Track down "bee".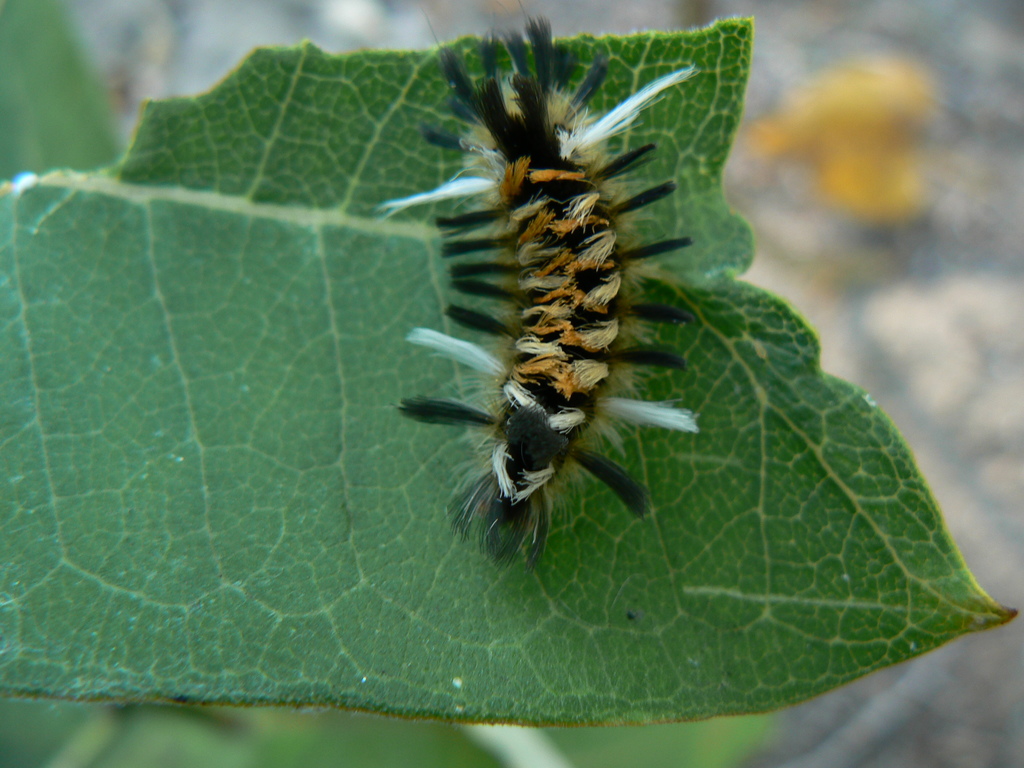
Tracked to <region>380, 92, 717, 579</region>.
